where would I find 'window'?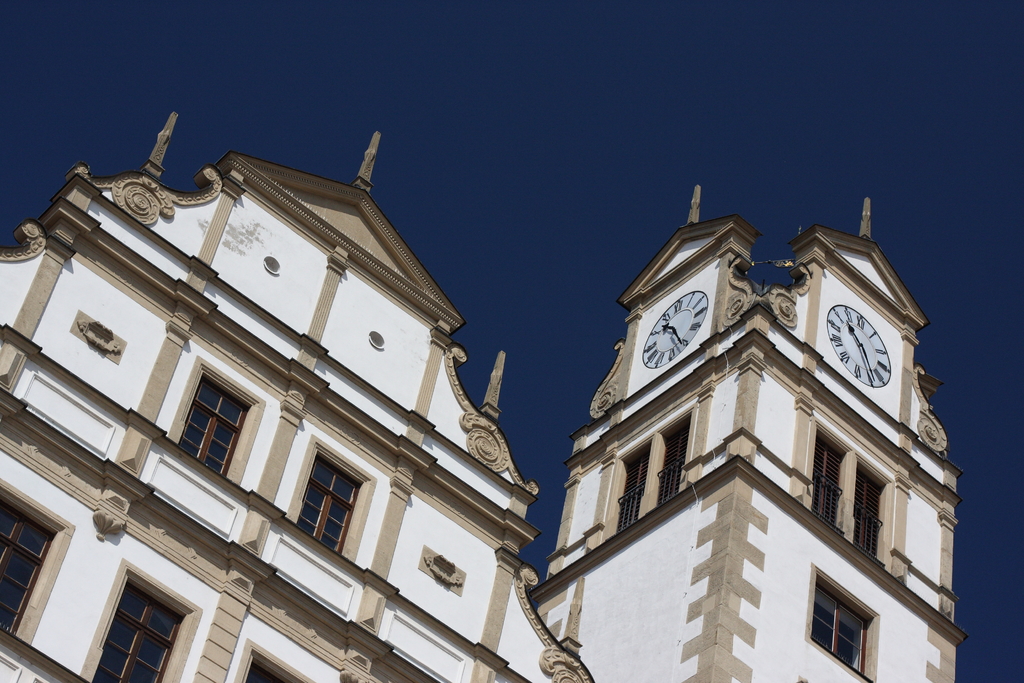
At <box>807,432,848,540</box>.
